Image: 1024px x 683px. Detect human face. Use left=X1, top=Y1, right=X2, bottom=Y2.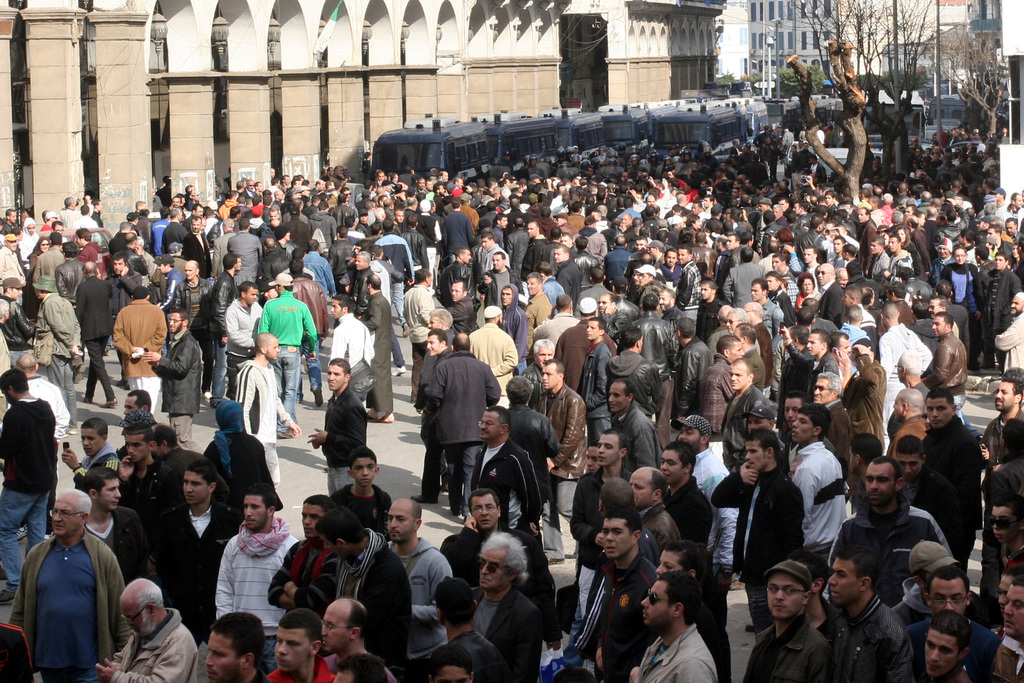
left=657, top=449, right=684, bottom=486.
